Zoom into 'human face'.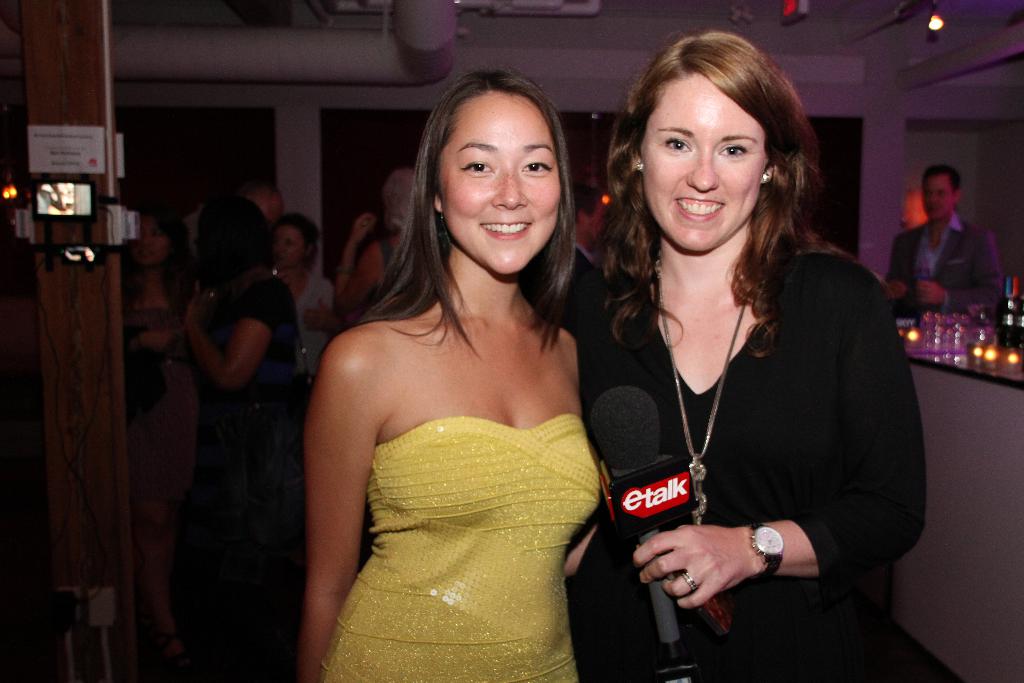
Zoom target: <region>137, 211, 163, 264</region>.
